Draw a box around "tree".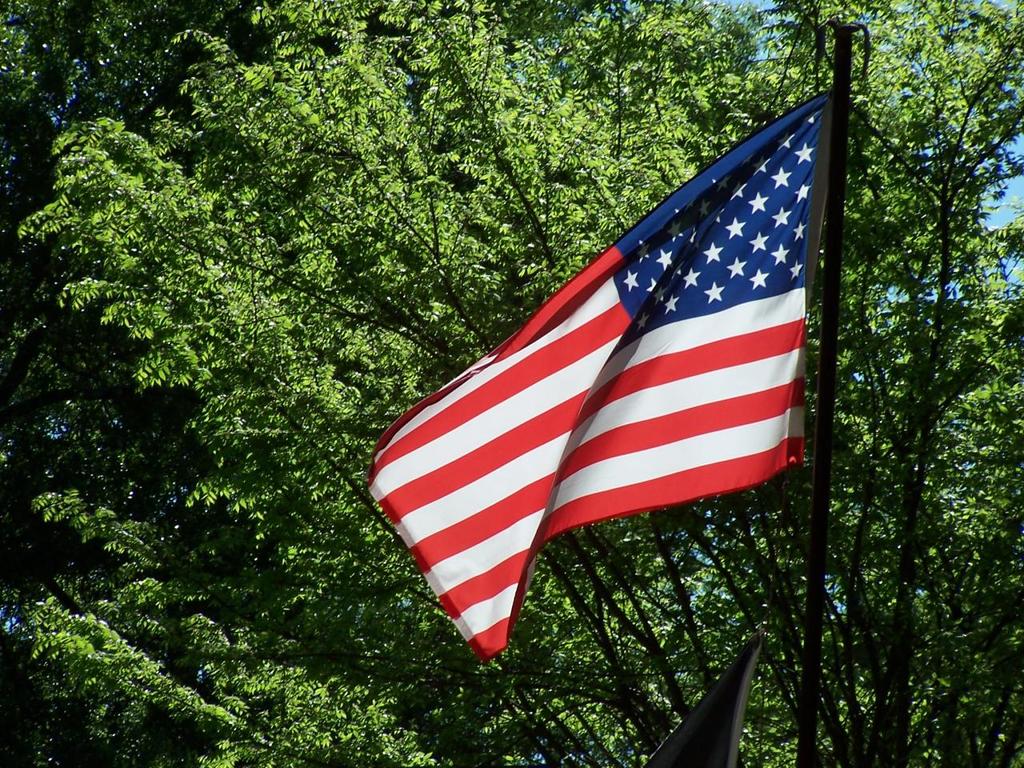
region(0, 0, 1023, 767).
